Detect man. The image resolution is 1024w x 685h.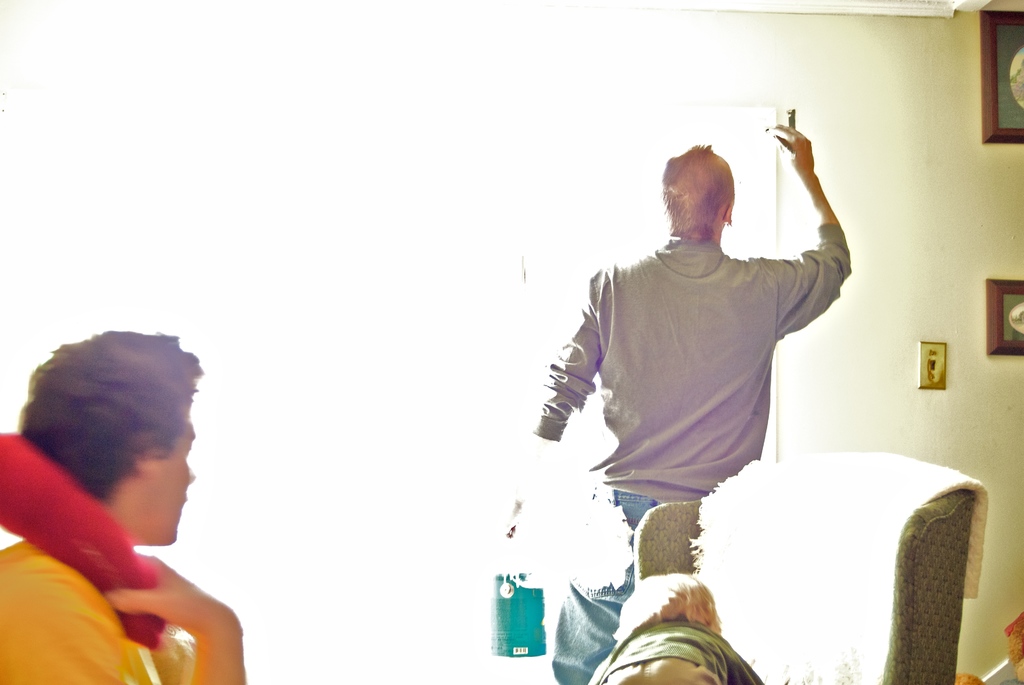
left=0, top=330, right=245, bottom=684.
